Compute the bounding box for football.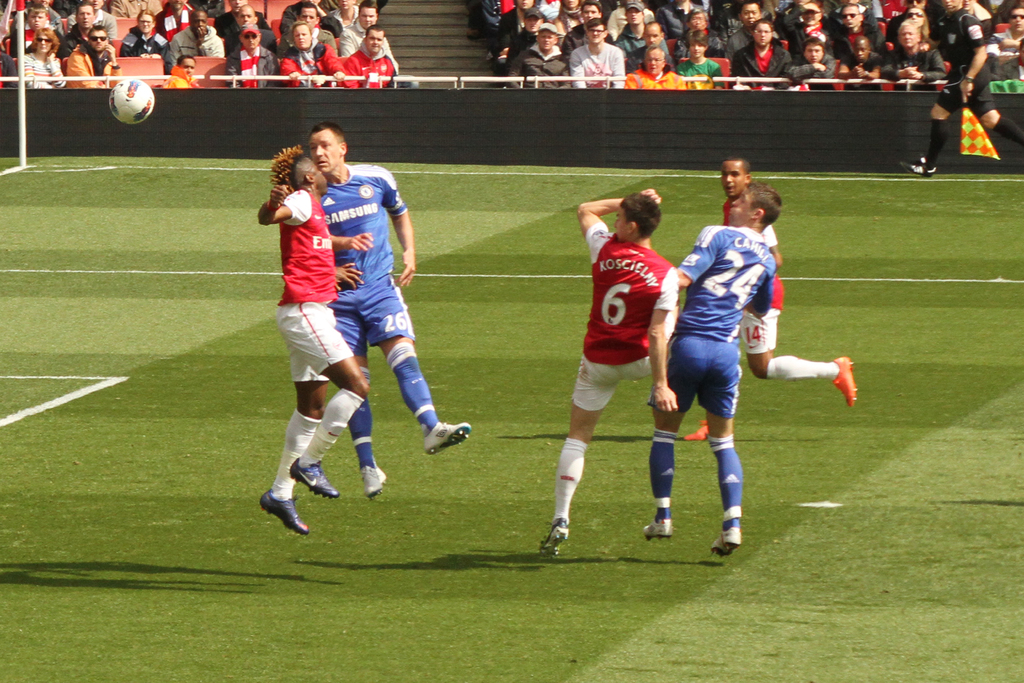
bbox=(107, 79, 152, 125).
